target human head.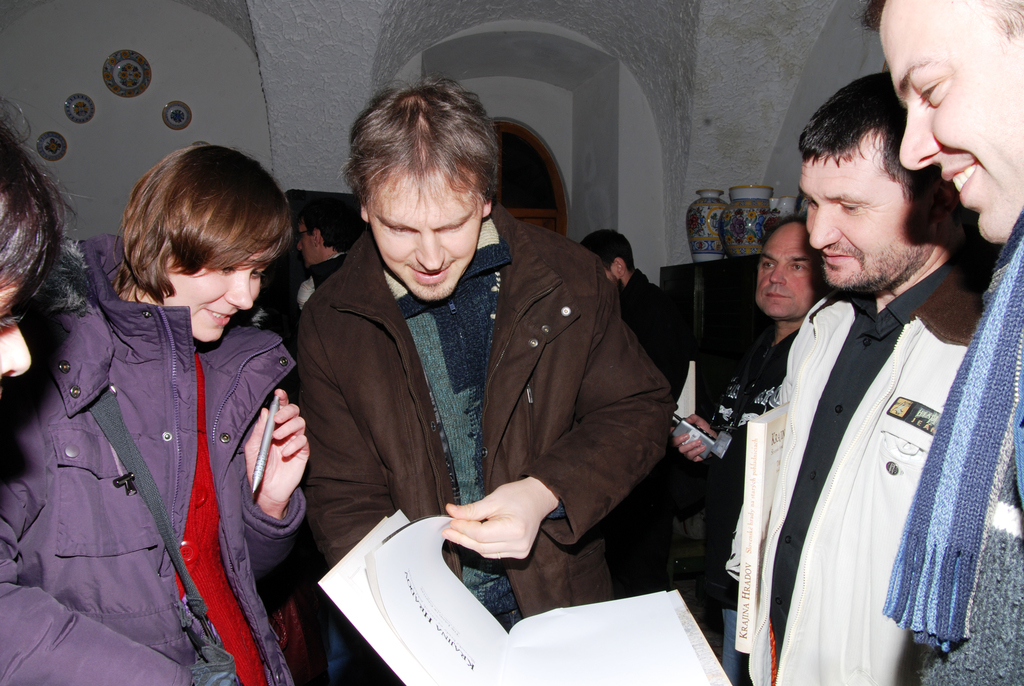
Target region: 843, 0, 1023, 246.
